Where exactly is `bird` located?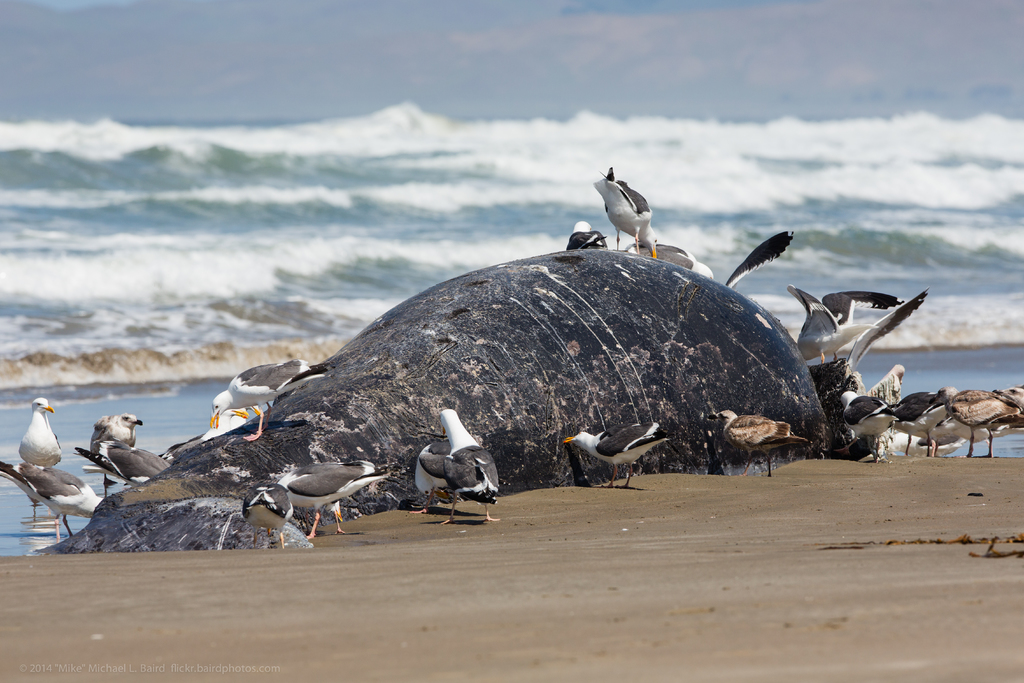
Its bounding box is pyautogui.locateOnScreen(835, 384, 911, 462).
